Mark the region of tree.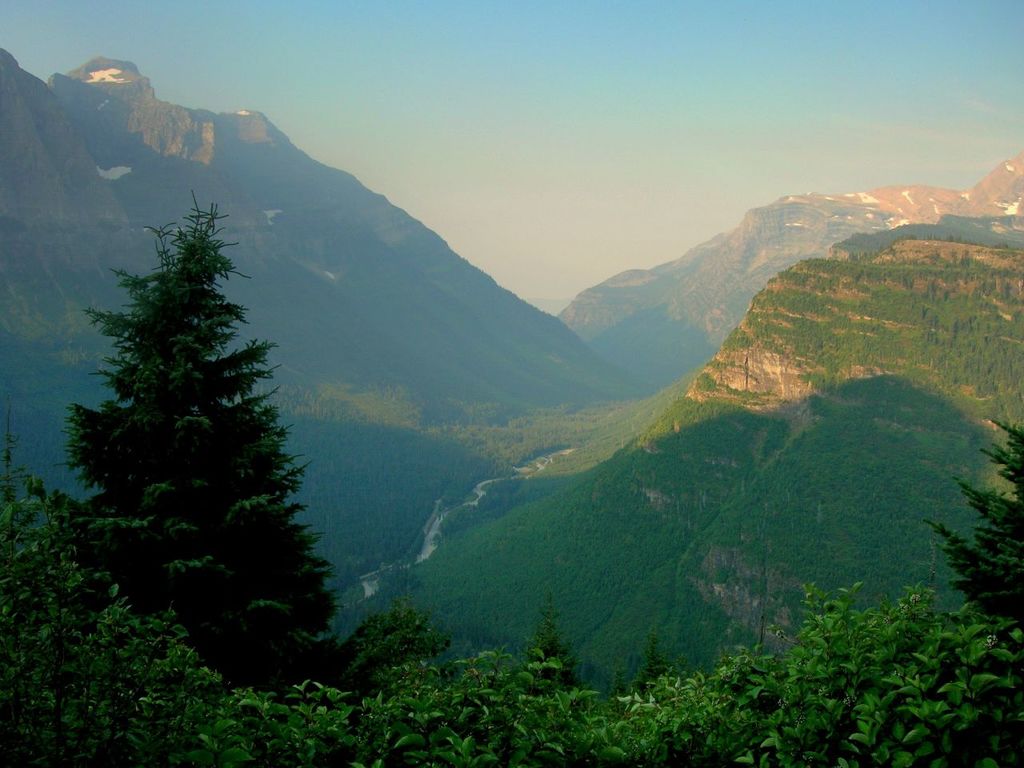
Region: bbox(679, 575, 1023, 767).
